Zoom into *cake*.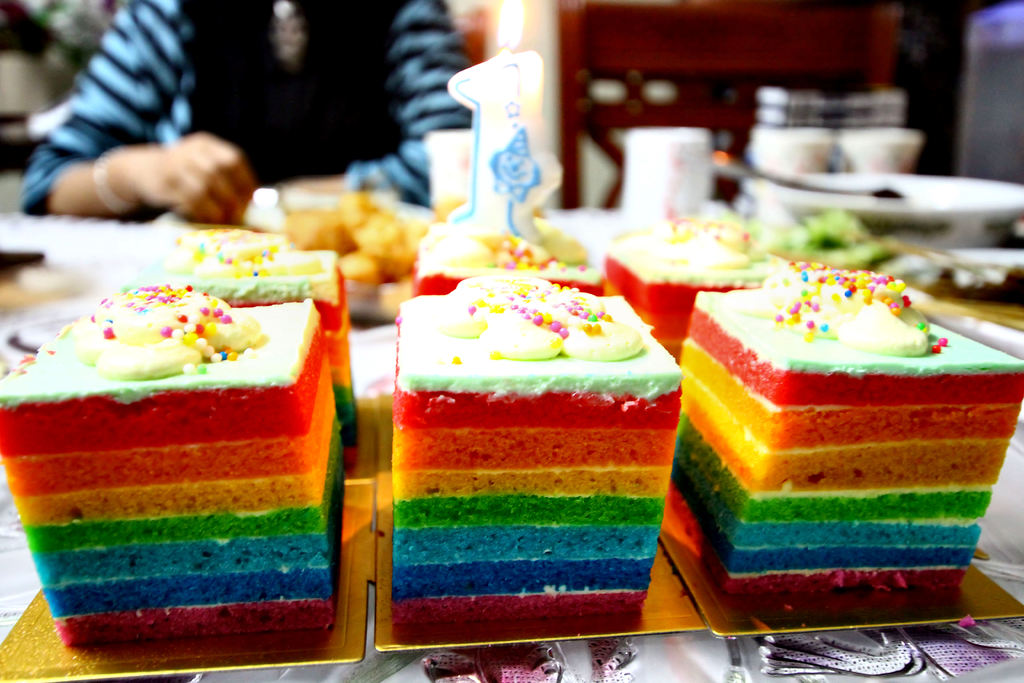
Zoom target: 601:226:770:347.
